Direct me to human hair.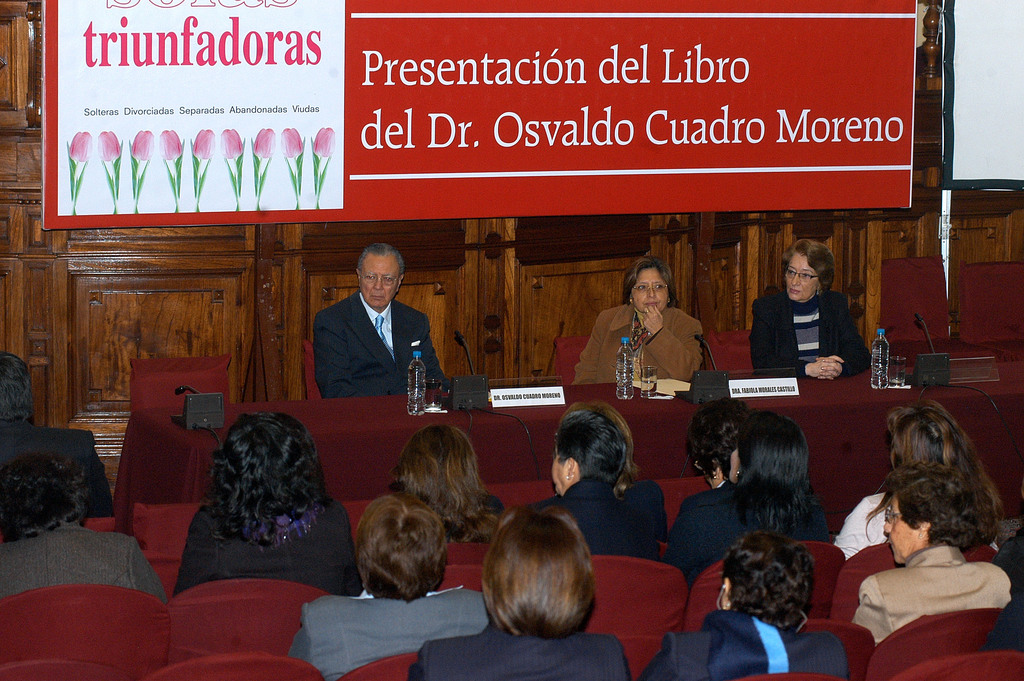
Direction: <box>0,352,40,427</box>.
